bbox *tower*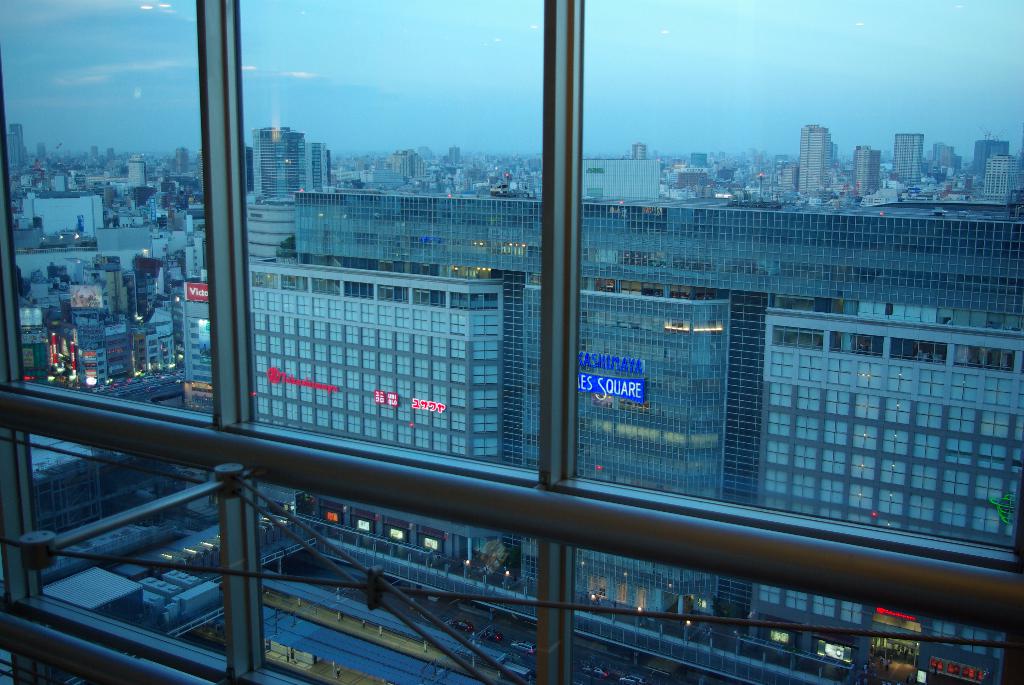
{"x1": 896, "y1": 133, "x2": 922, "y2": 185}
